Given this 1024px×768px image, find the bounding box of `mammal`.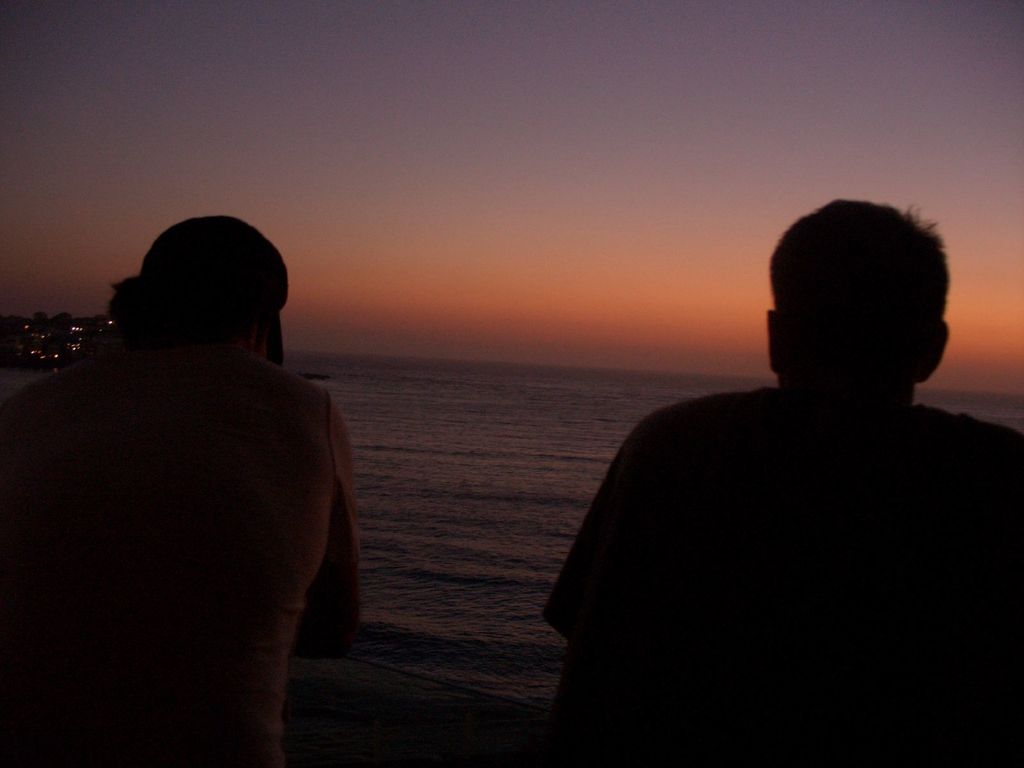
20/254/392/740.
